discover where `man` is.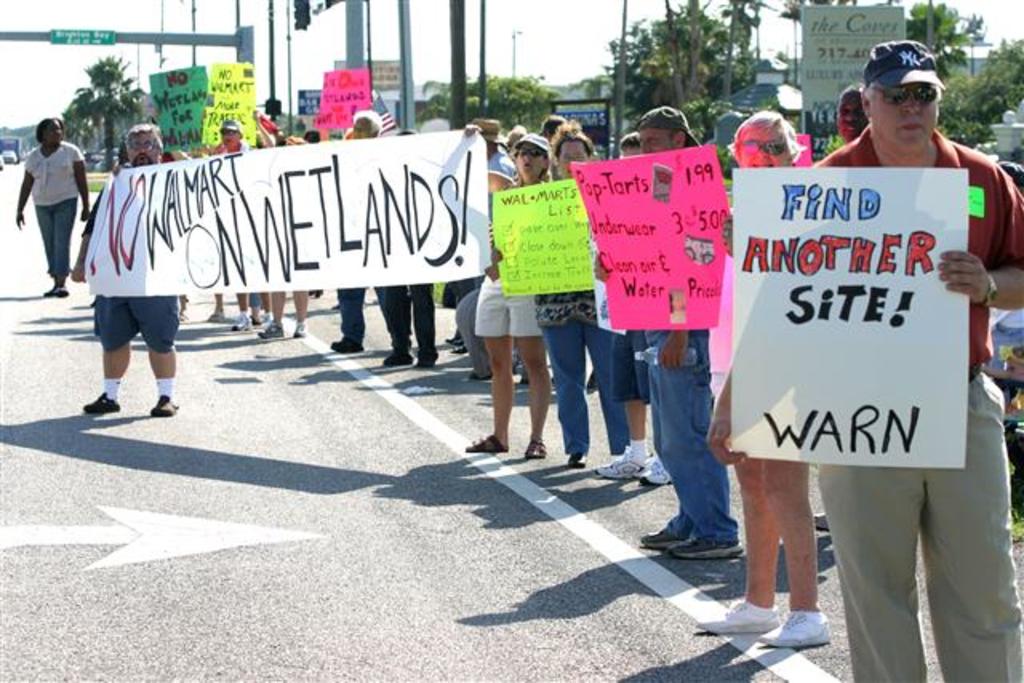
Discovered at (left=90, top=123, right=187, bottom=419).
